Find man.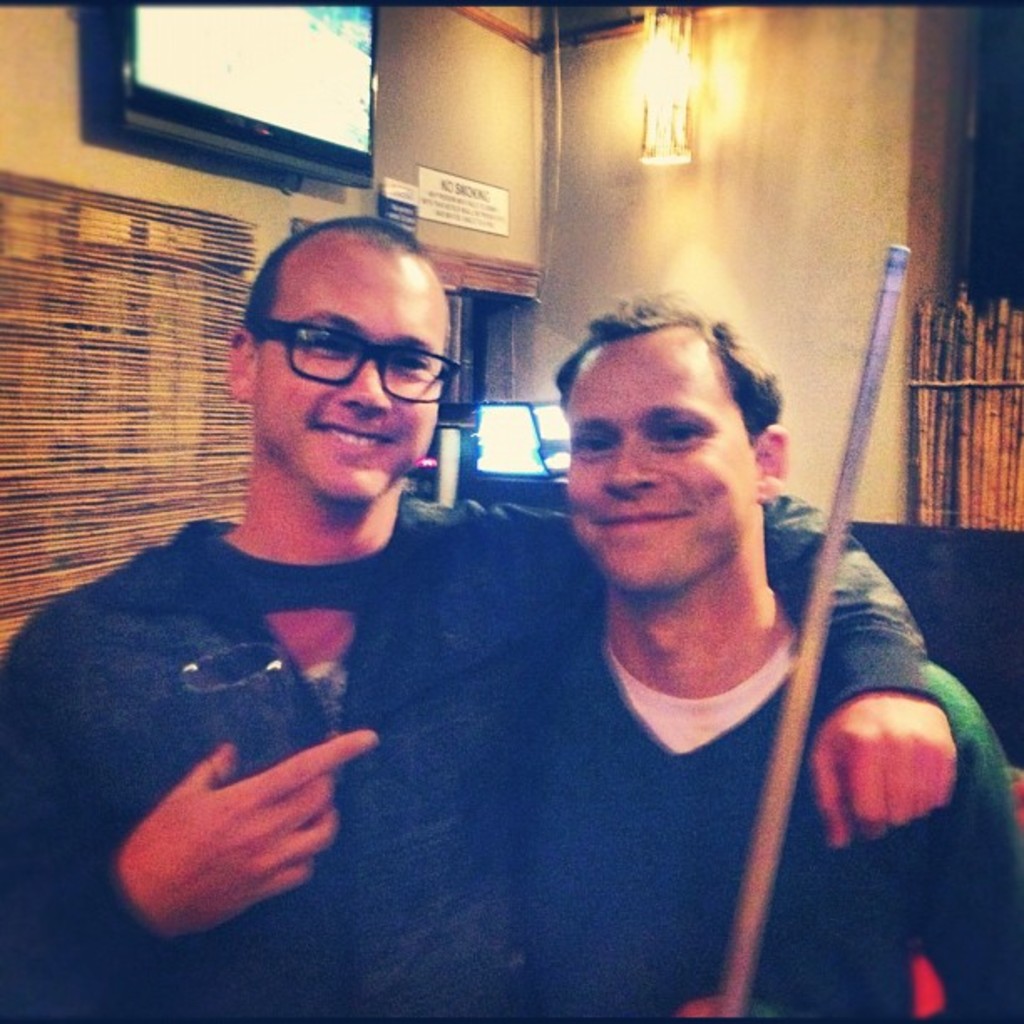
bbox=(0, 221, 959, 1022).
